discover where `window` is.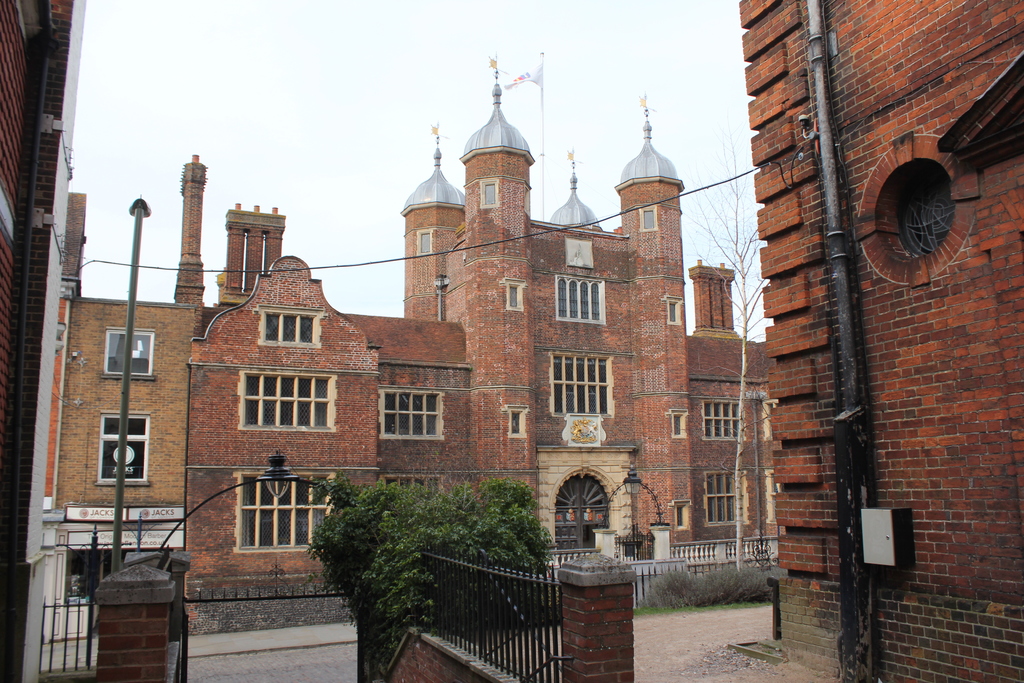
Discovered at bbox=(706, 471, 740, 521).
